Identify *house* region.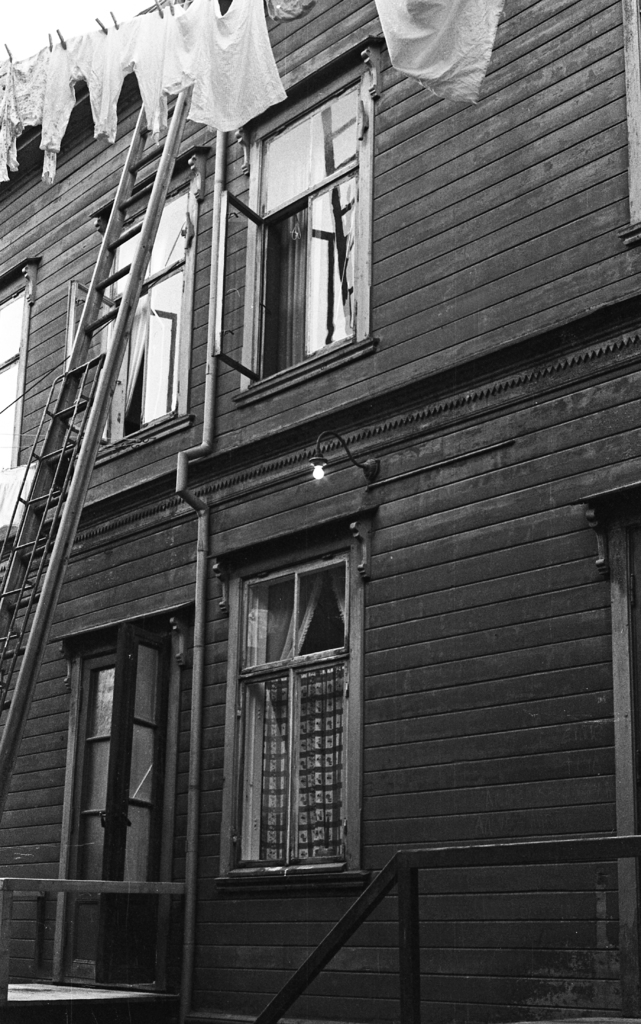
Region: (left=0, top=0, right=640, bottom=1023).
